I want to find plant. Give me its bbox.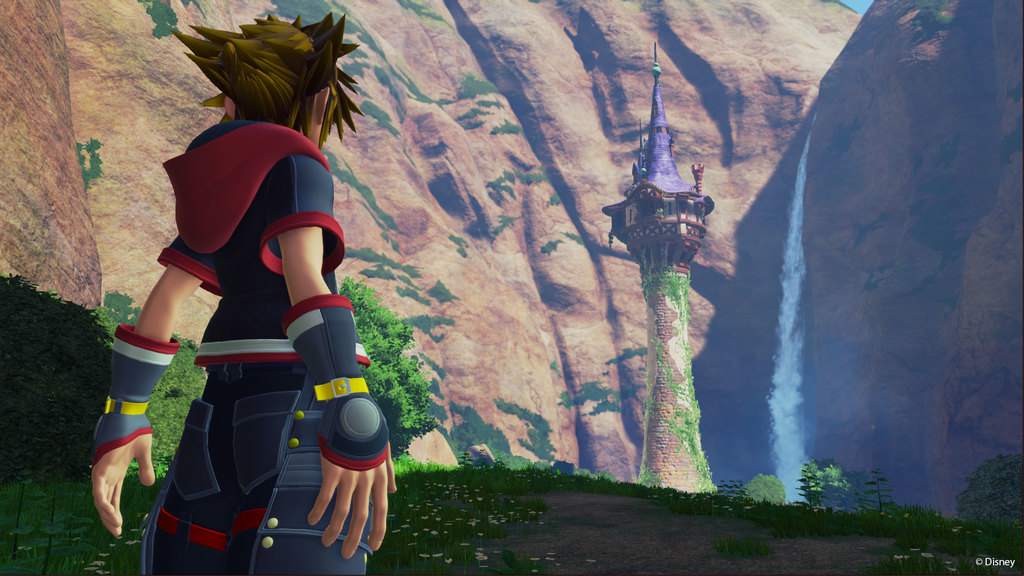
856, 210, 888, 244.
